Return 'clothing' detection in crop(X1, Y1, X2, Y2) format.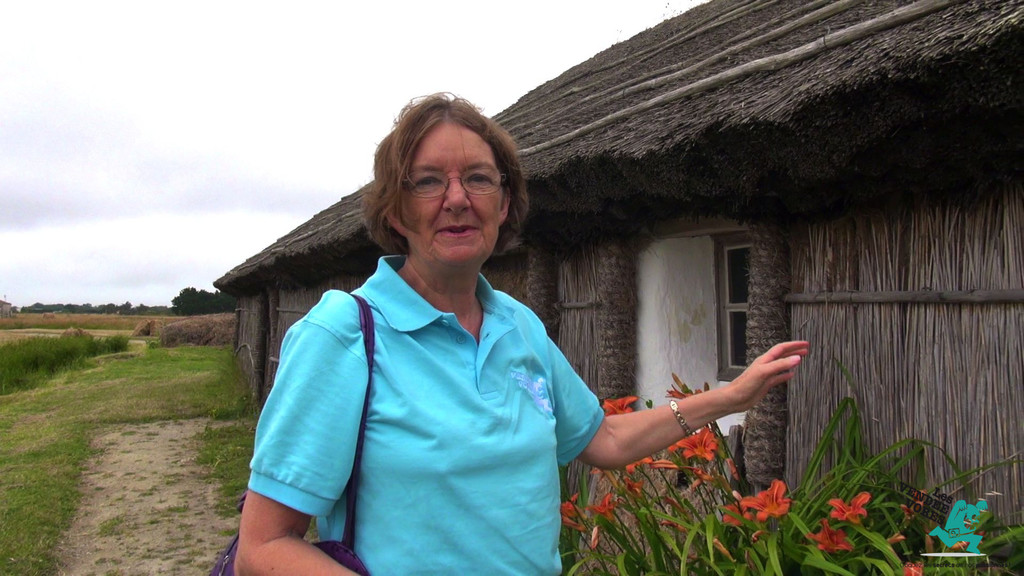
crop(249, 230, 638, 566).
